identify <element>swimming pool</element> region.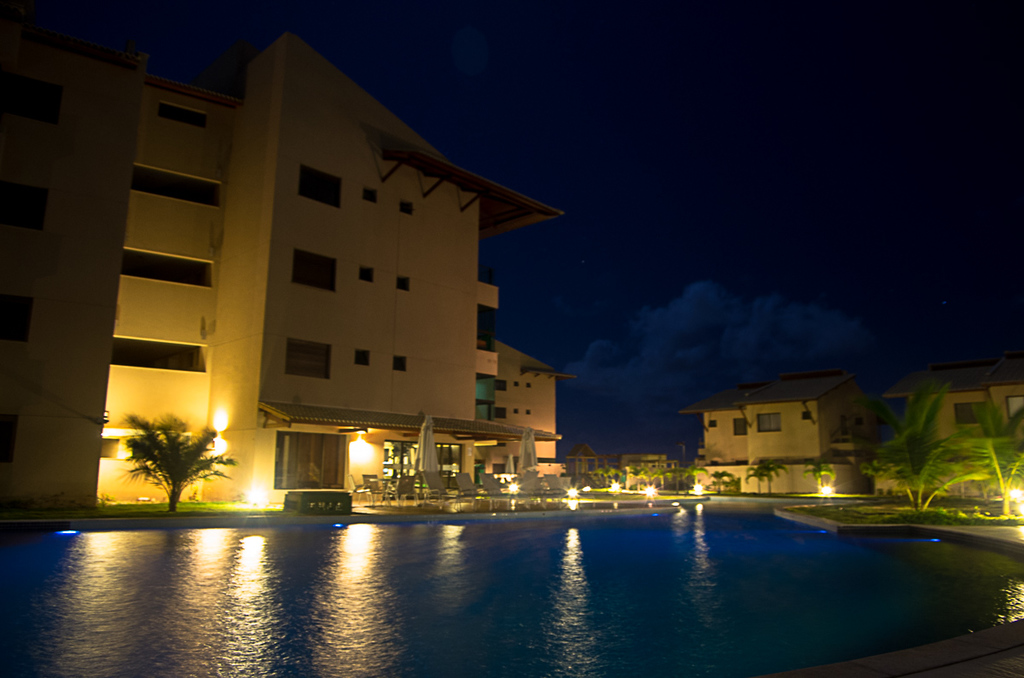
Region: <bbox>0, 507, 1023, 677</bbox>.
